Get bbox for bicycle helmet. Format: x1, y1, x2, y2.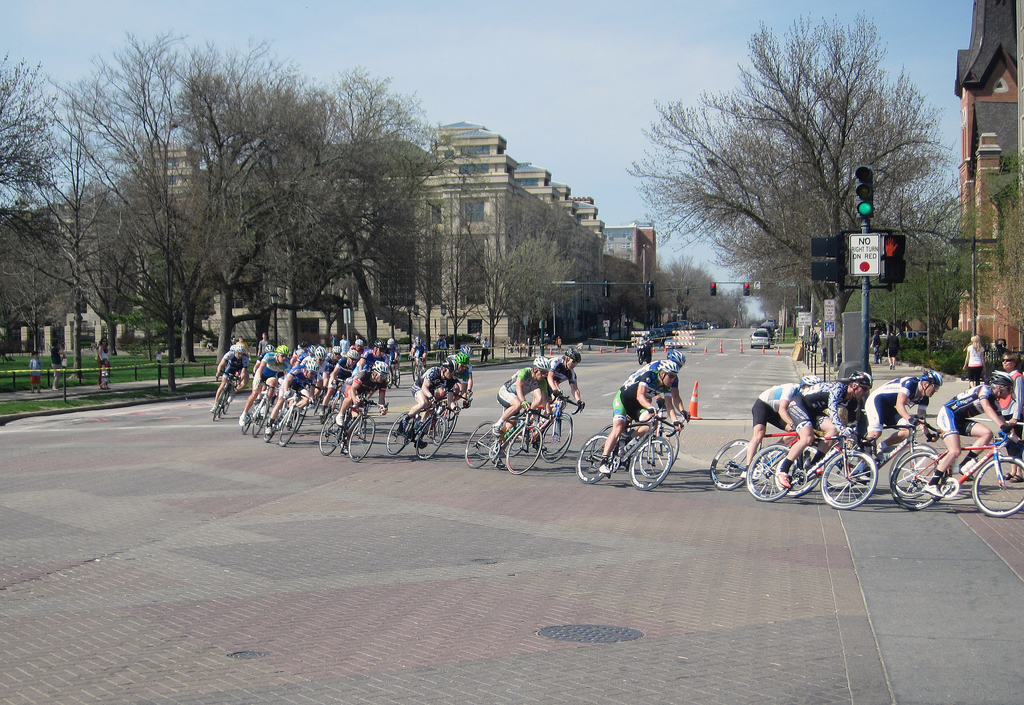
416, 337, 420, 345.
